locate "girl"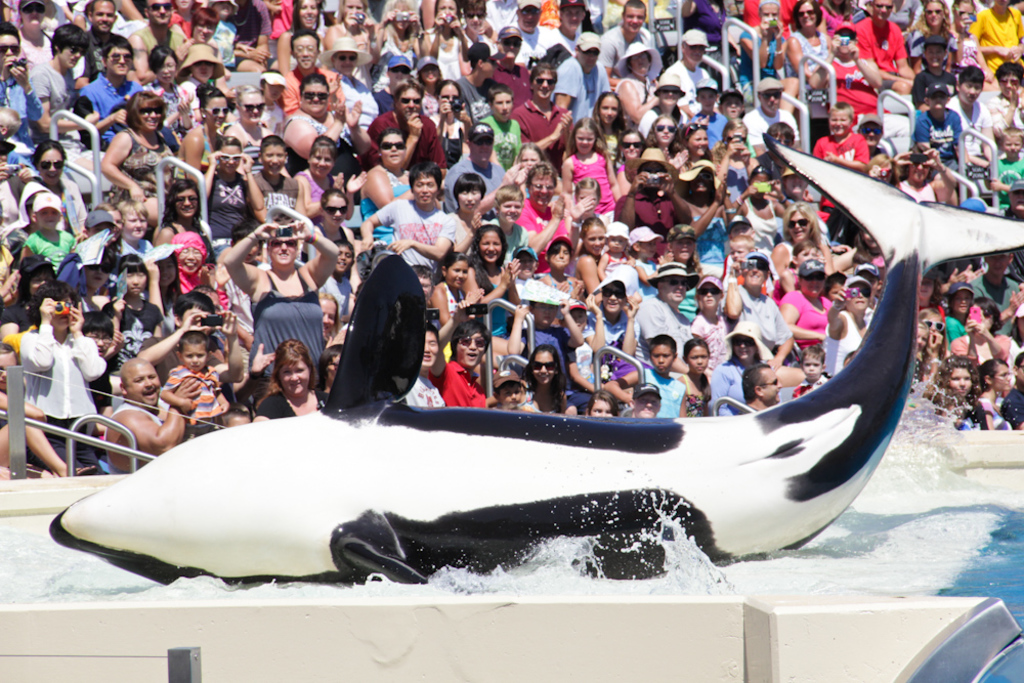
left=597, top=220, right=630, bottom=281
